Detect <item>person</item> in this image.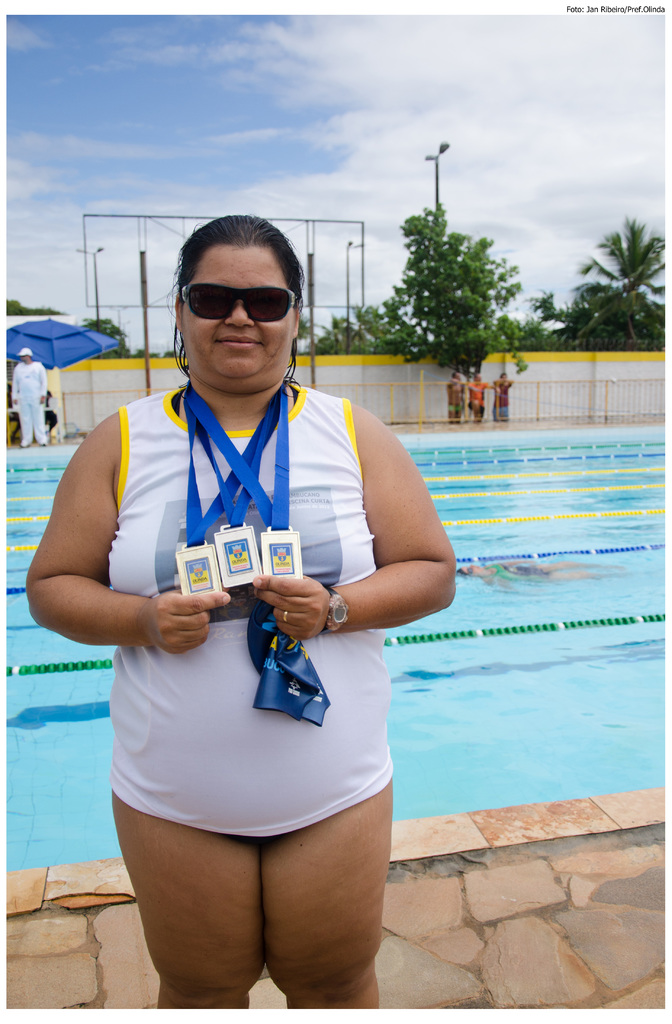
Detection: 470 367 493 418.
